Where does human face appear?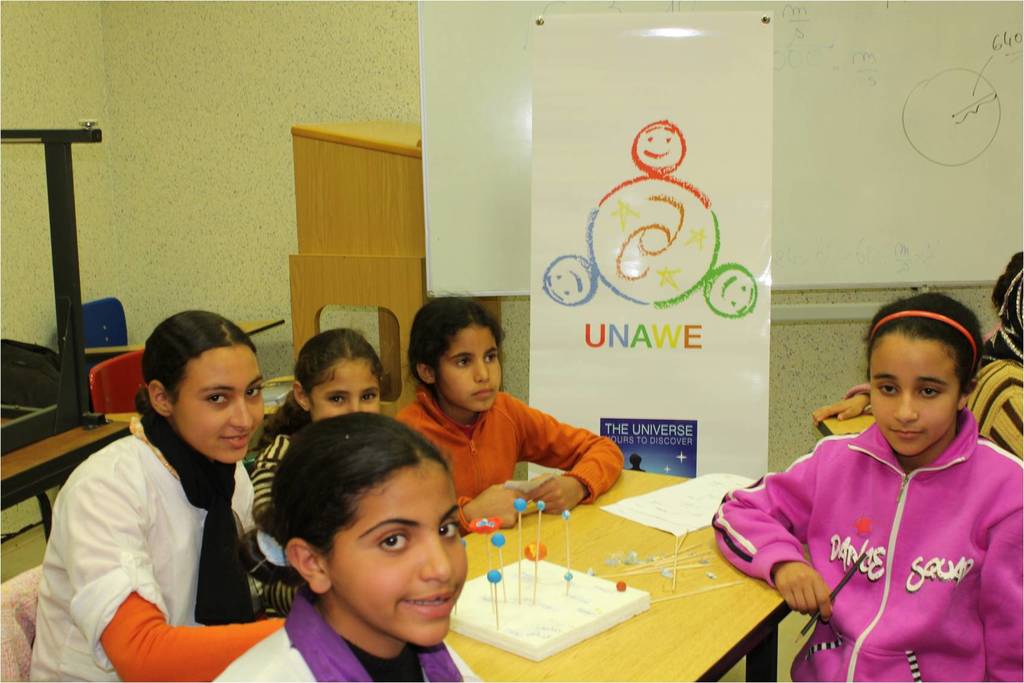
Appears at BBox(330, 459, 468, 643).
